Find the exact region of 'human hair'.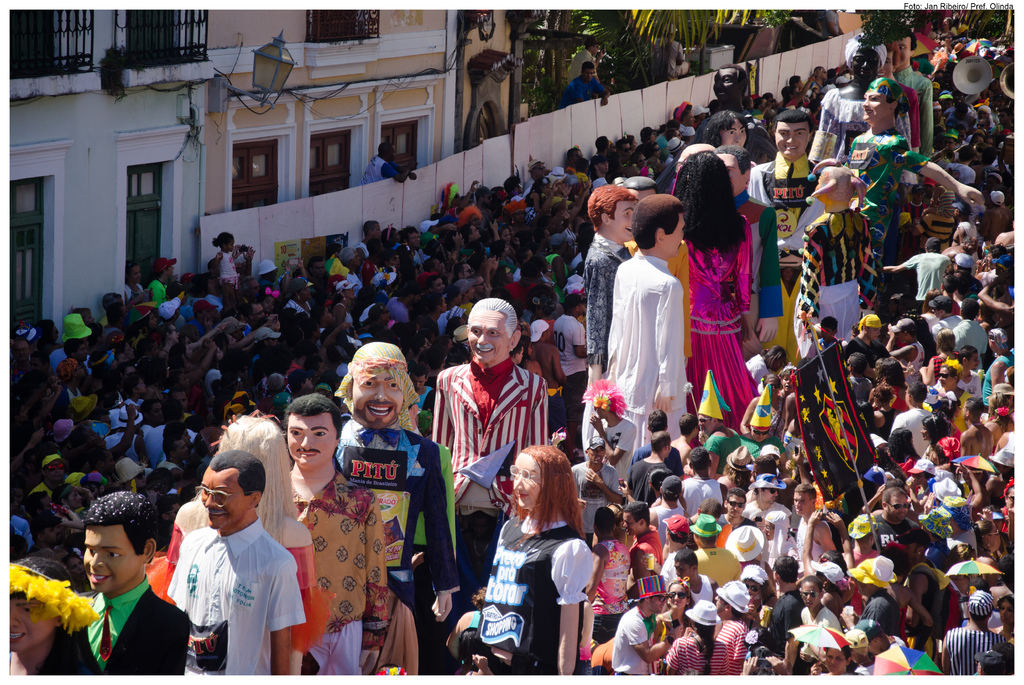
Exact region: region(978, 520, 995, 543).
